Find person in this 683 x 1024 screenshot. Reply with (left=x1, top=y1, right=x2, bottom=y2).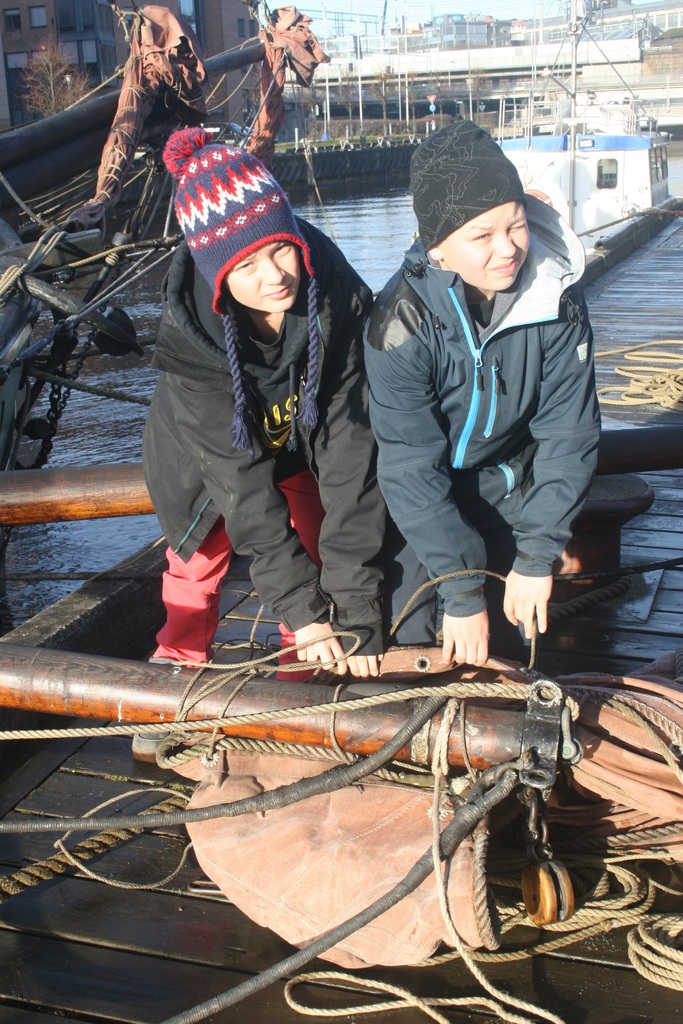
(left=385, top=109, right=618, bottom=687).
